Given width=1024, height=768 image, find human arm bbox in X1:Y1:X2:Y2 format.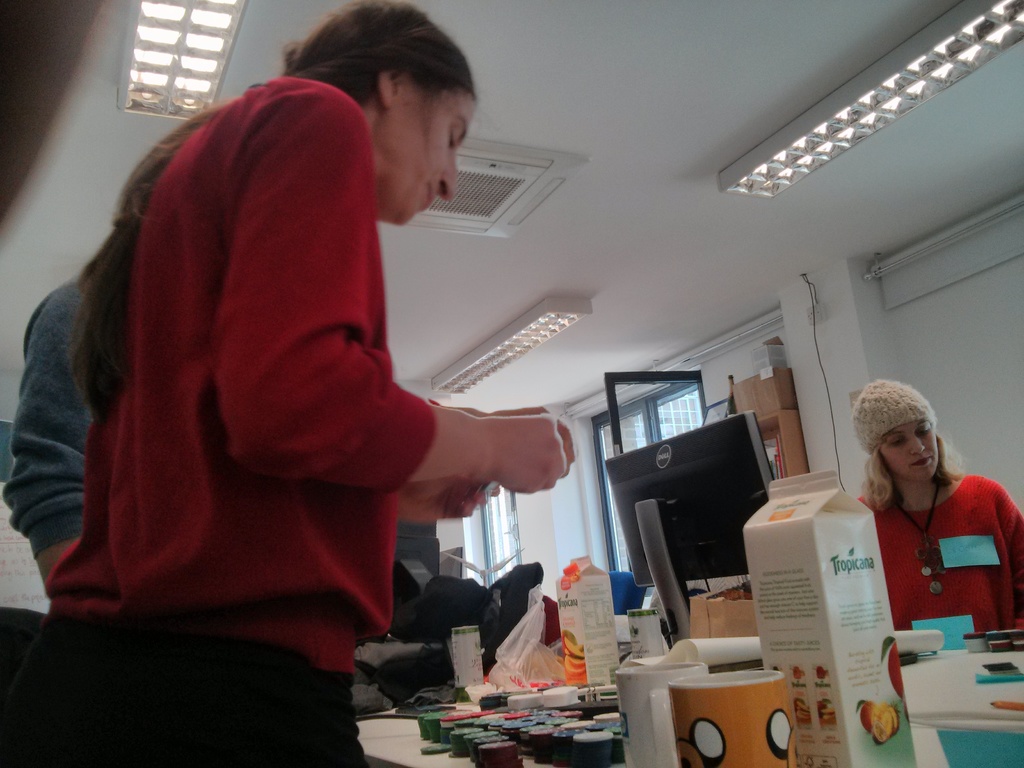
381:447:502:539.
